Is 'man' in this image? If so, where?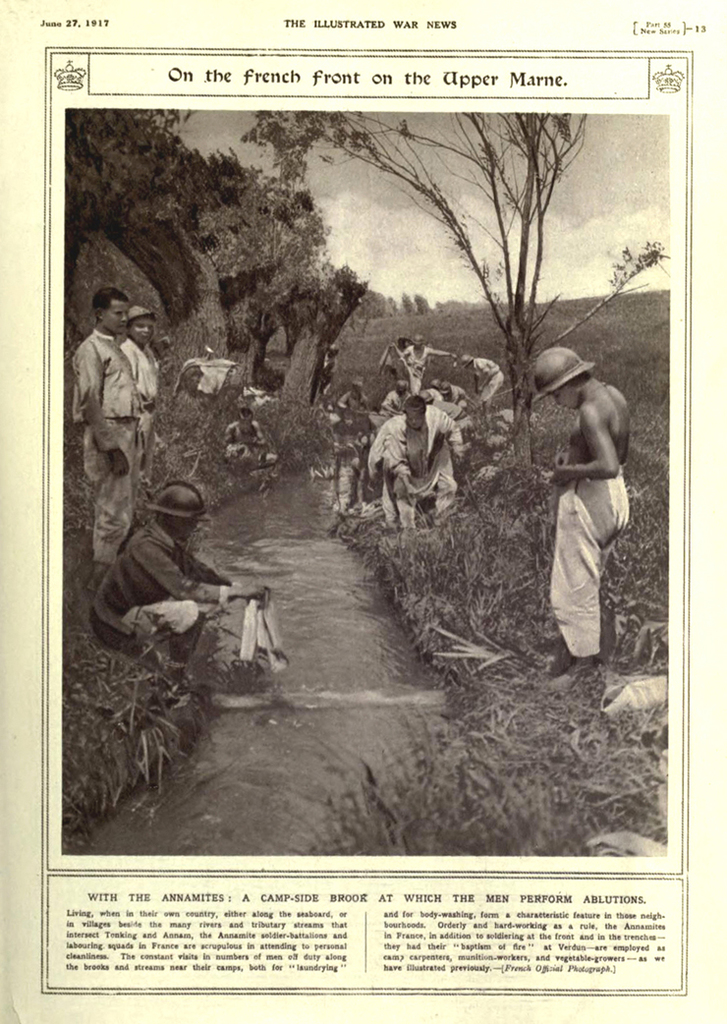
Yes, at bbox=(83, 484, 270, 684).
